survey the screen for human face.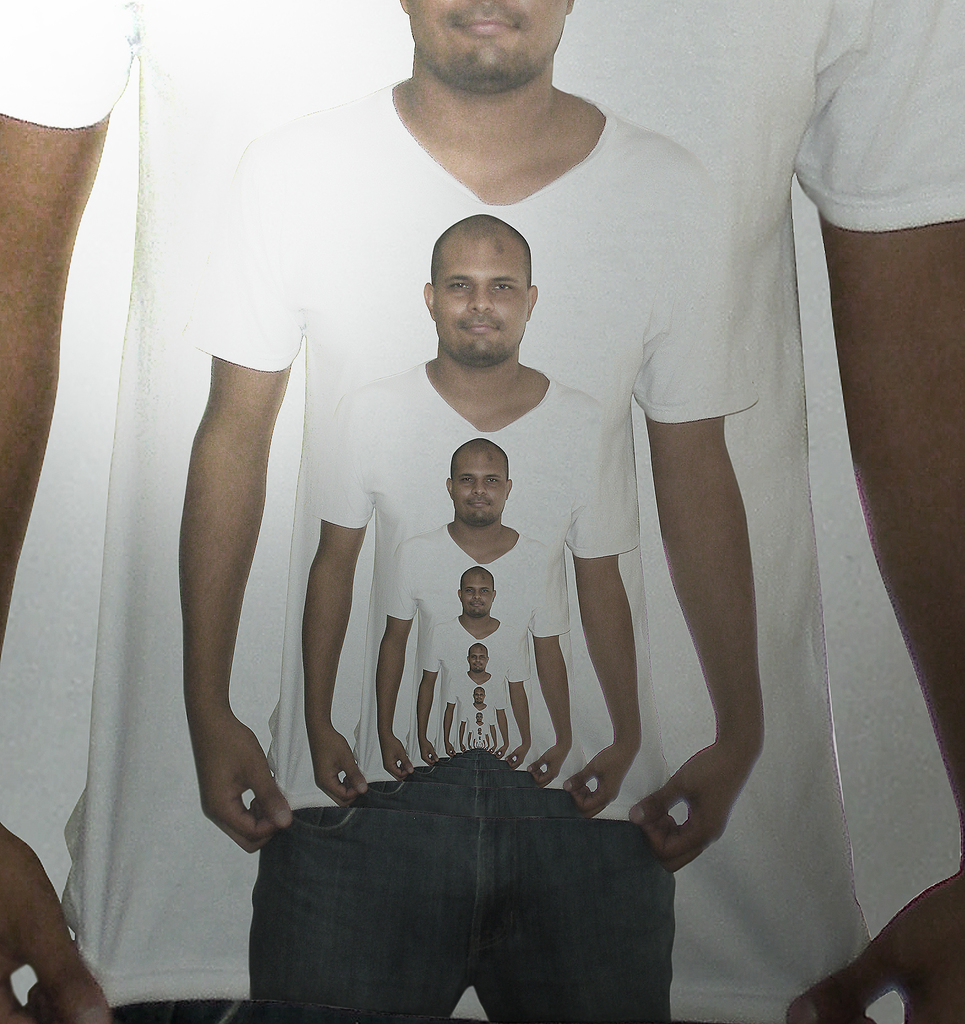
Survey found: [418, 0, 565, 77].
